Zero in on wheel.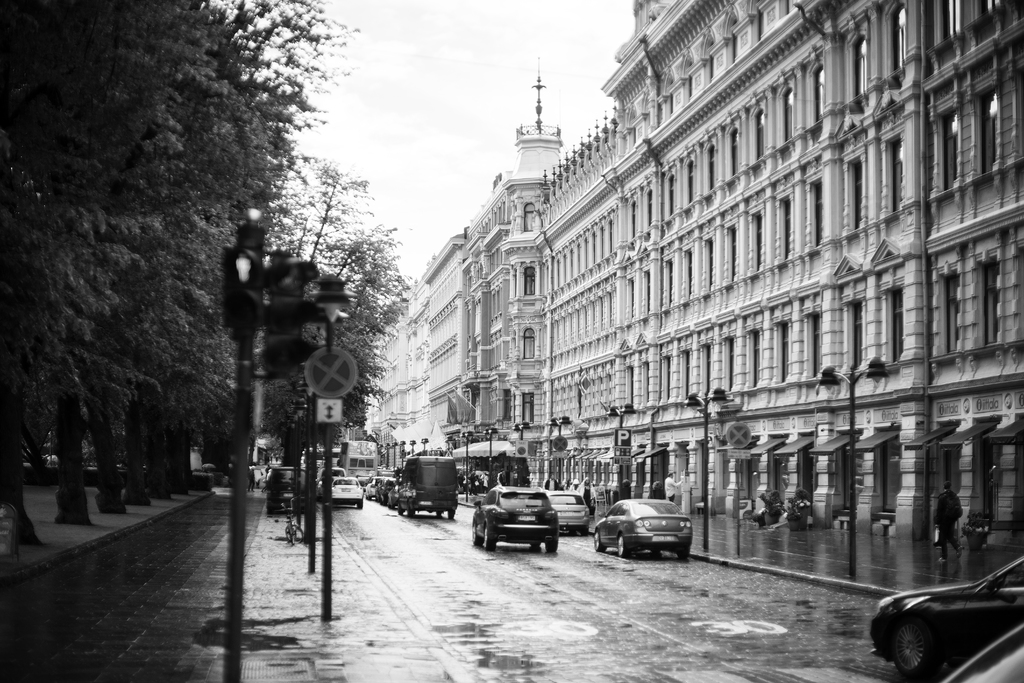
Zeroed in: pyautogui.locateOnScreen(471, 527, 474, 548).
